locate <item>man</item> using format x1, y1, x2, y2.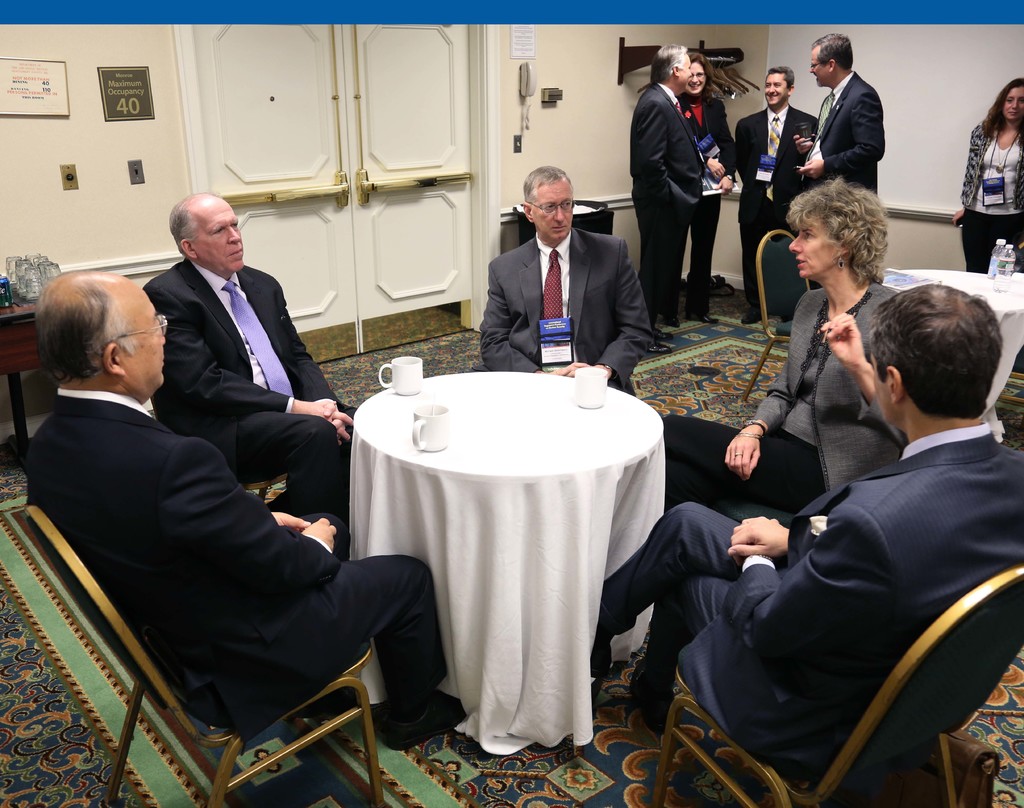
141, 191, 356, 521.
